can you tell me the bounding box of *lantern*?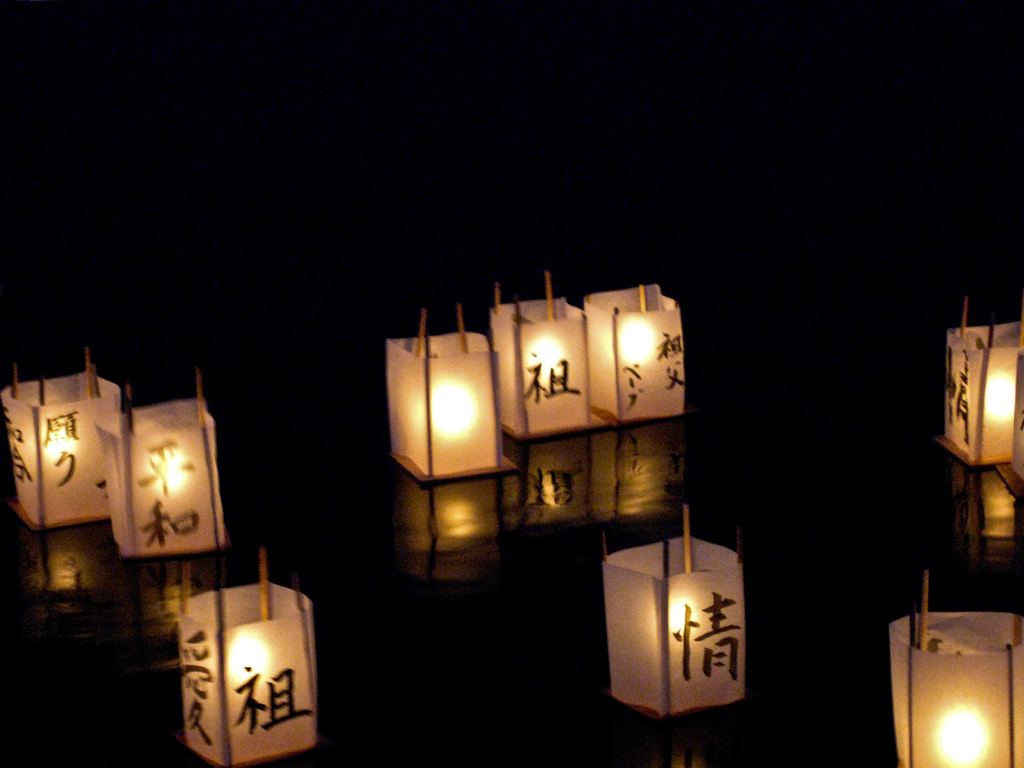
pyautogui.locateOnScreen(489, 273, 592, 445).
